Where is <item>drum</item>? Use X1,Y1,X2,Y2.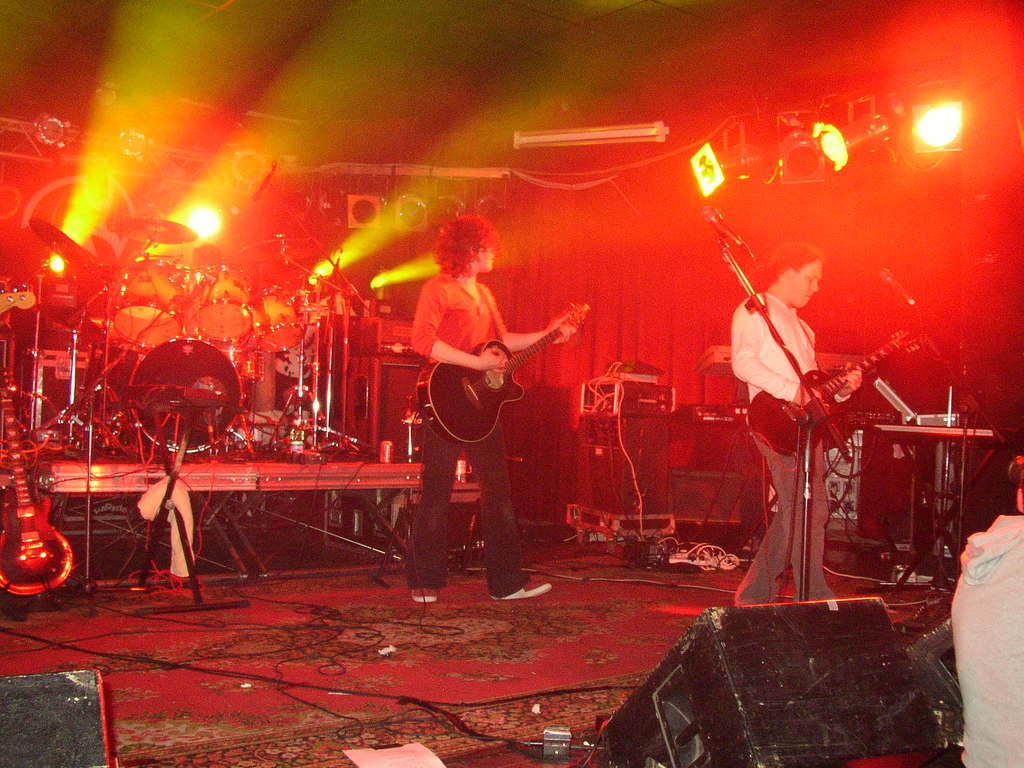
182,262,255,339.
